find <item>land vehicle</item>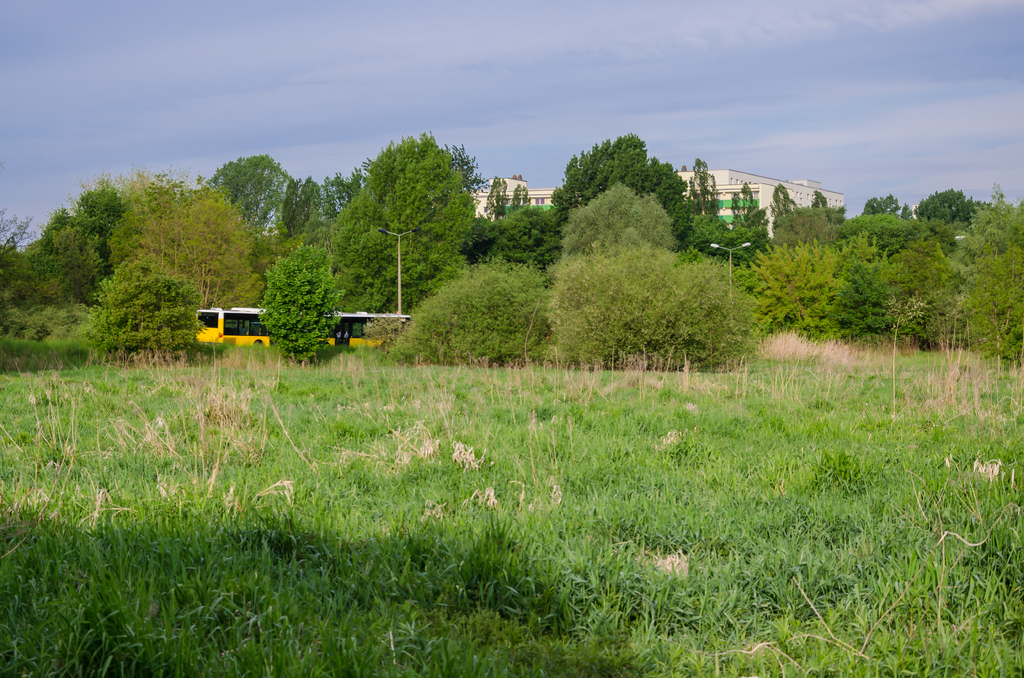
crop(186, 292, 277, 351)
